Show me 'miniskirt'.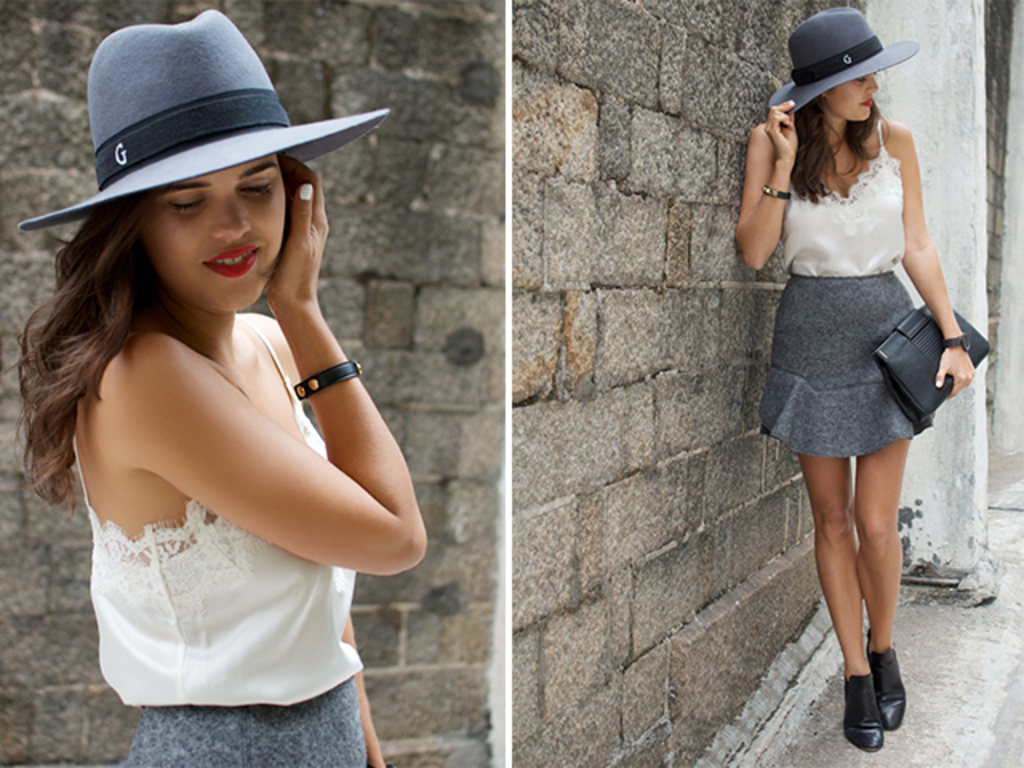
'miniskirt' is here: (758,272,922,461).
